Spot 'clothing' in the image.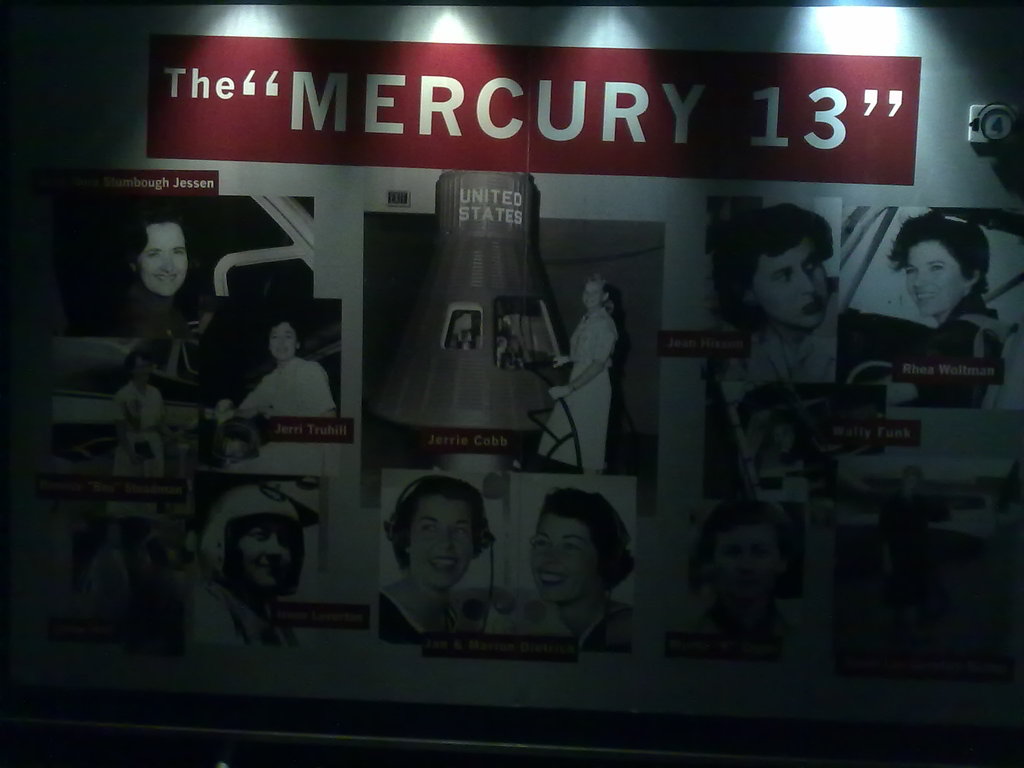
'clothing' found at [221,353,342,478].
